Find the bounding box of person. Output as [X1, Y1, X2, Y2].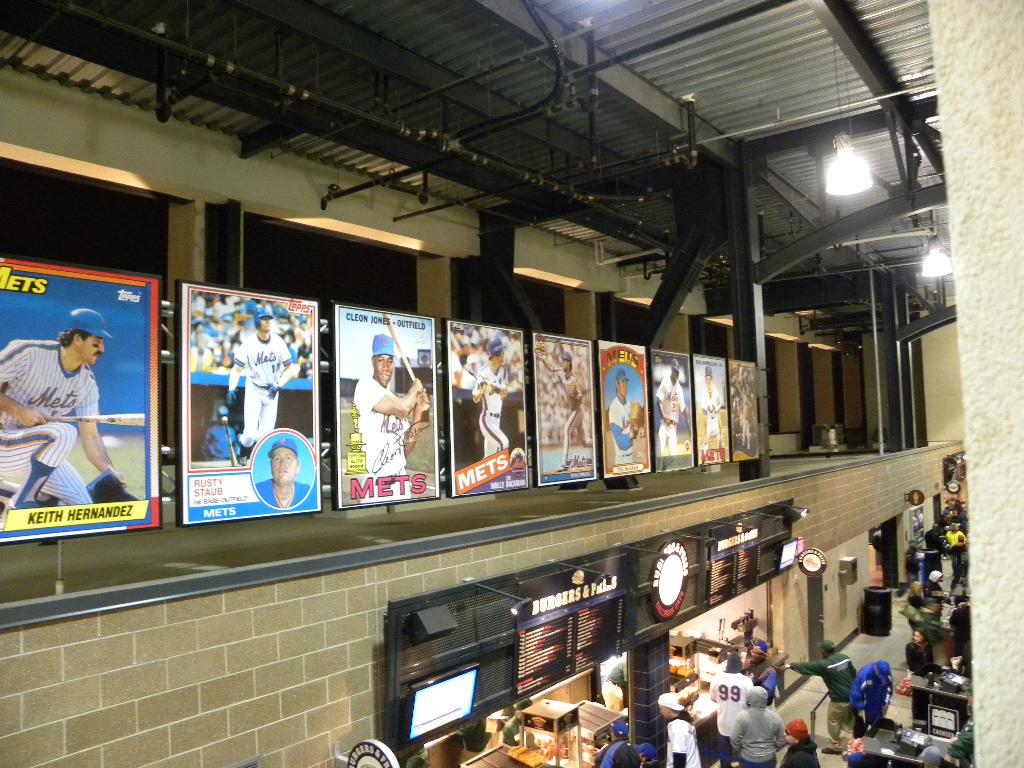
[654, 357, 689, 455].
